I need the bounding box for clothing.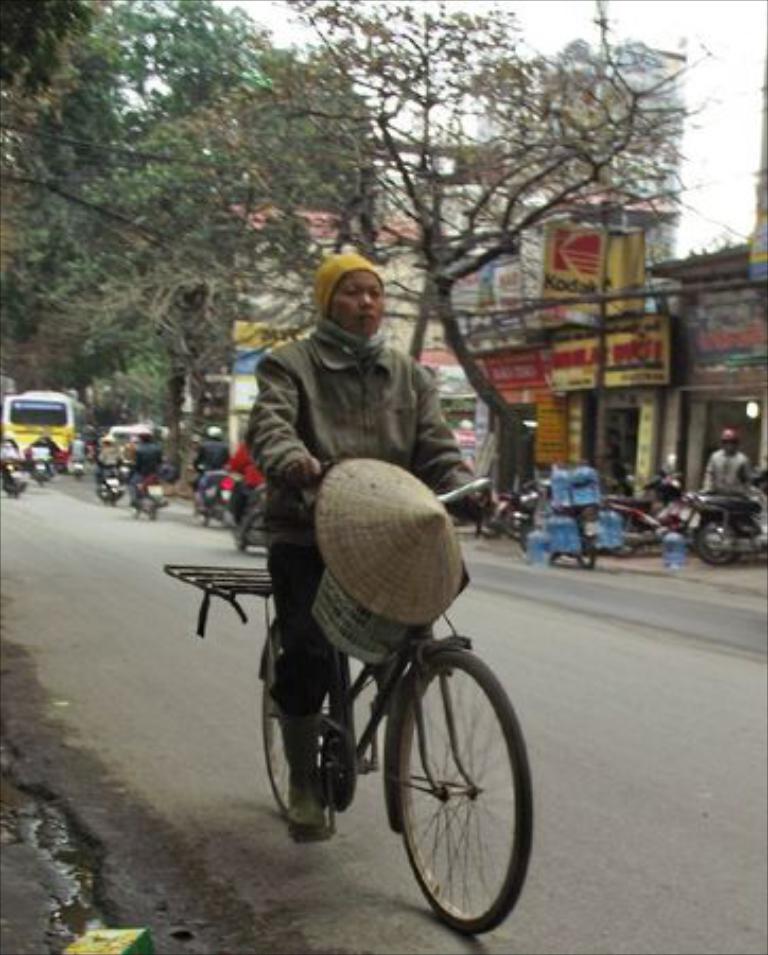
Here it is: <bbox>32, 433, 51, 463</bbox>.
